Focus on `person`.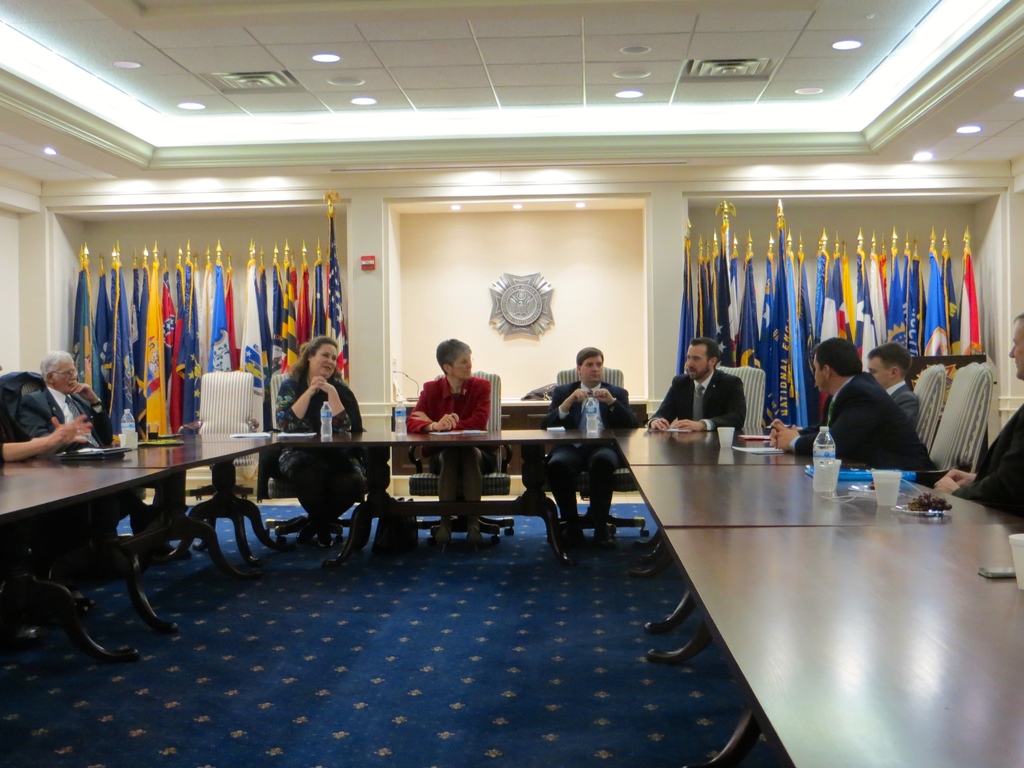
Focused at 35/356/113/460.
